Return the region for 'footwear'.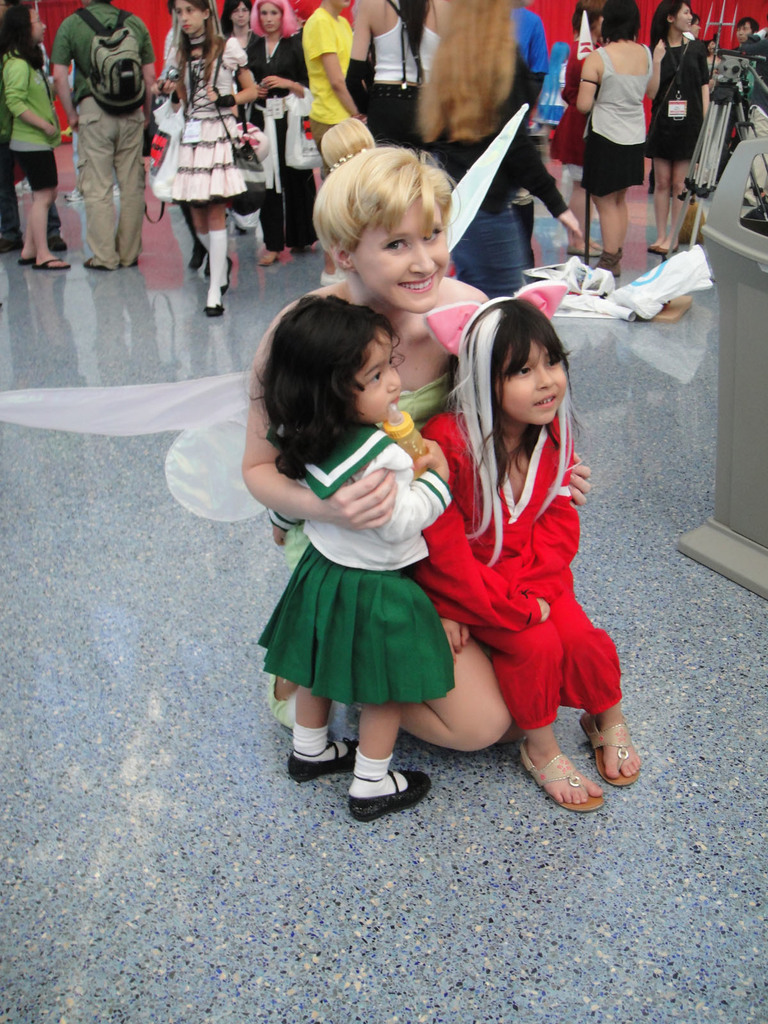
[x1=581, y1=710, x2=641, y2=787].
